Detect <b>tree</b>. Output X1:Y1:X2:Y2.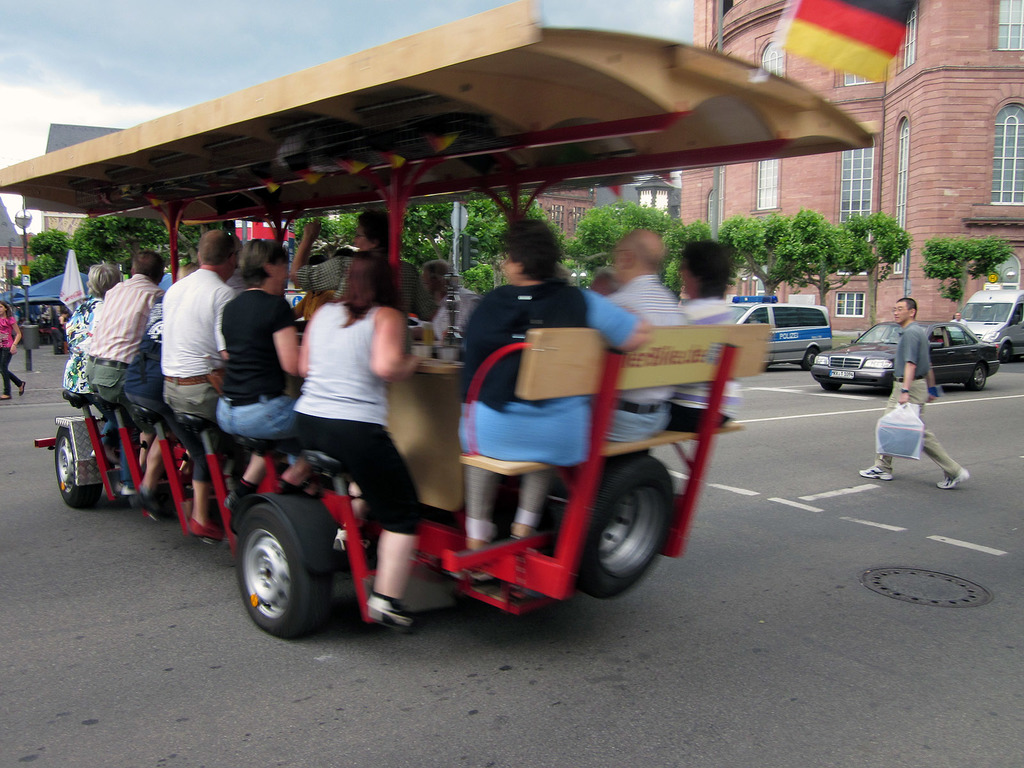
842:210:916:340.
